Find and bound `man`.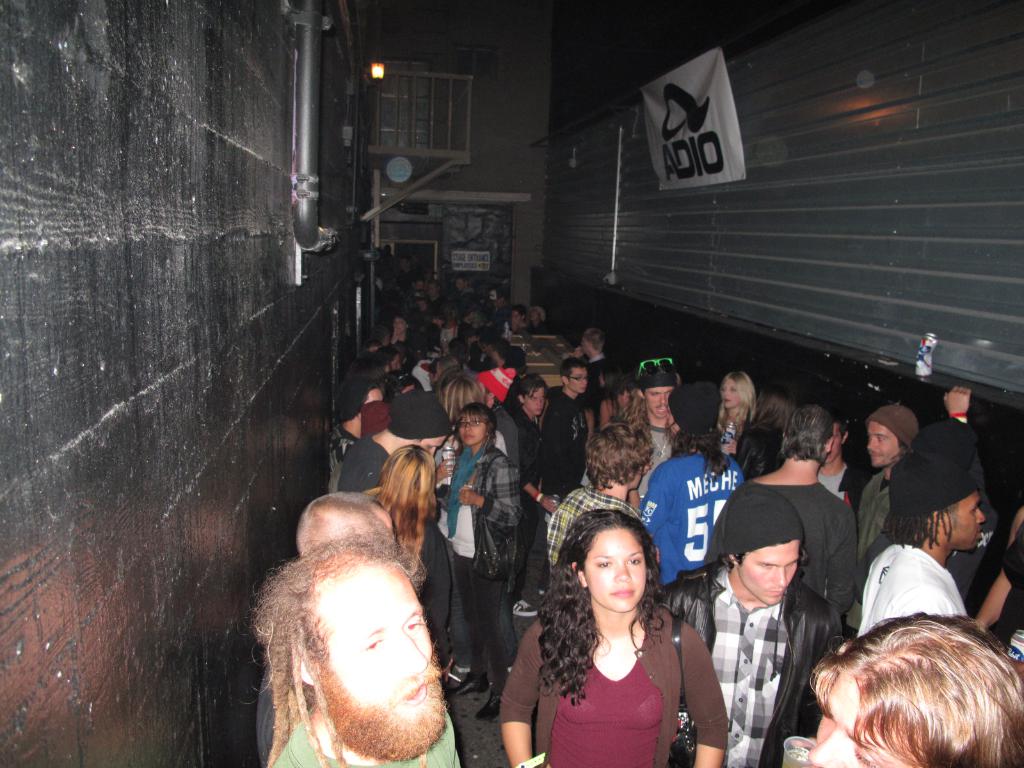
Bound: 705:403:856:620.
